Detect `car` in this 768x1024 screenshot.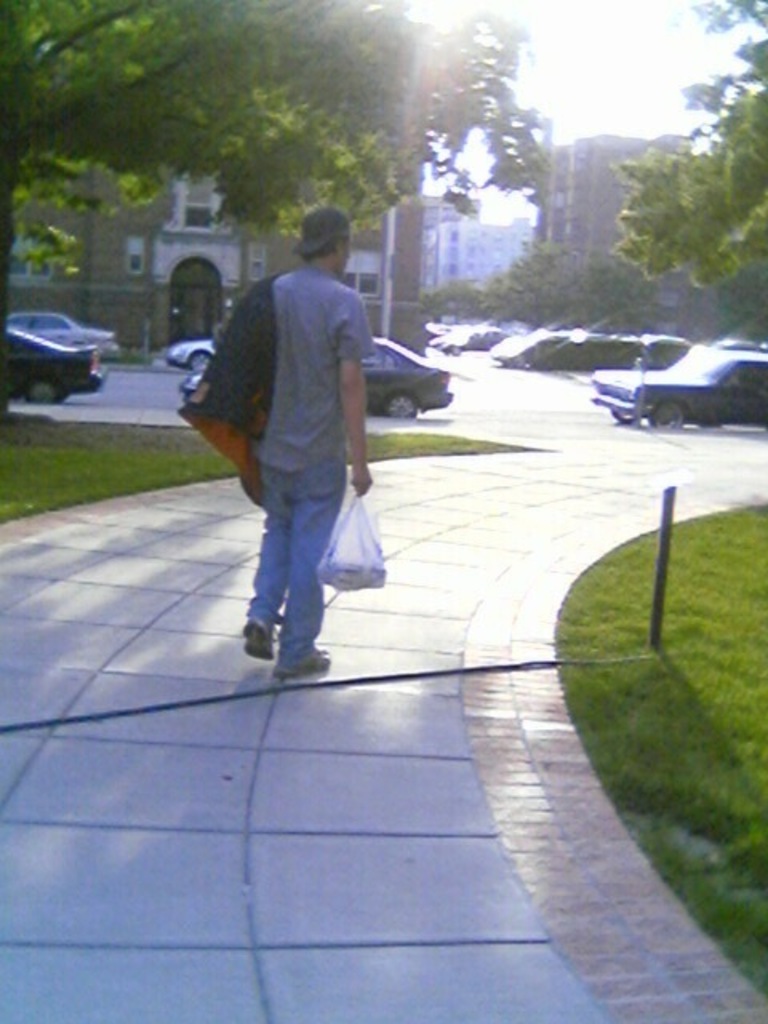
Detection: <region>717, 339, 757, 350</region>.
